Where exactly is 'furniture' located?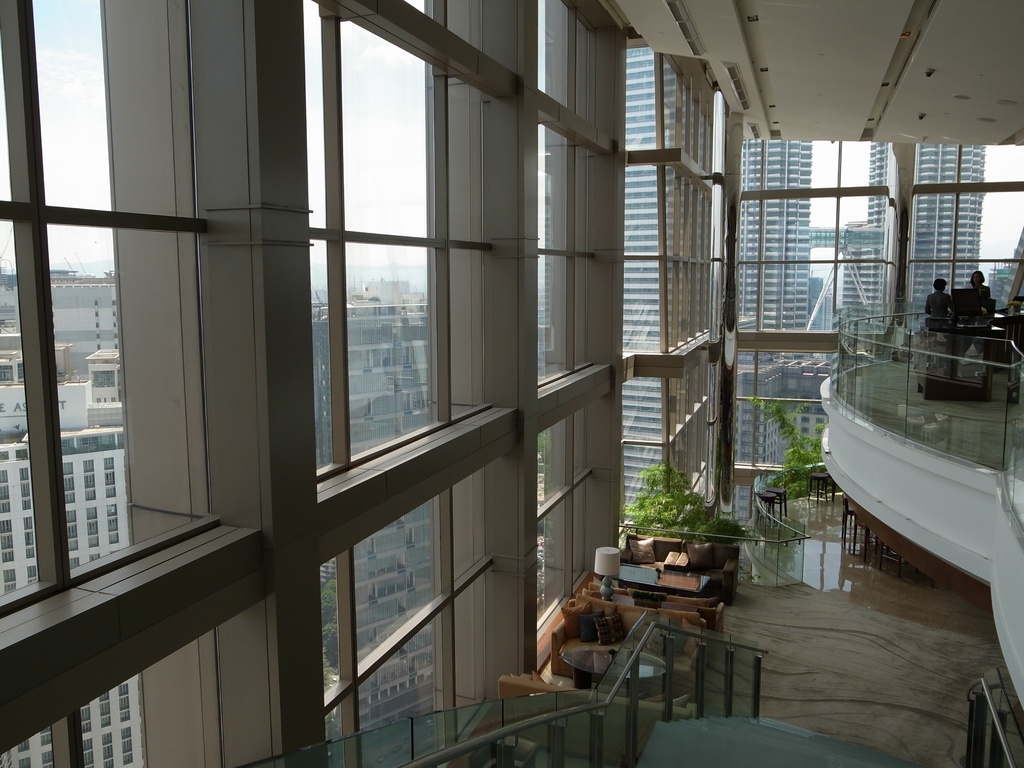
Its bounding box is 851, 519, 874, 565.
